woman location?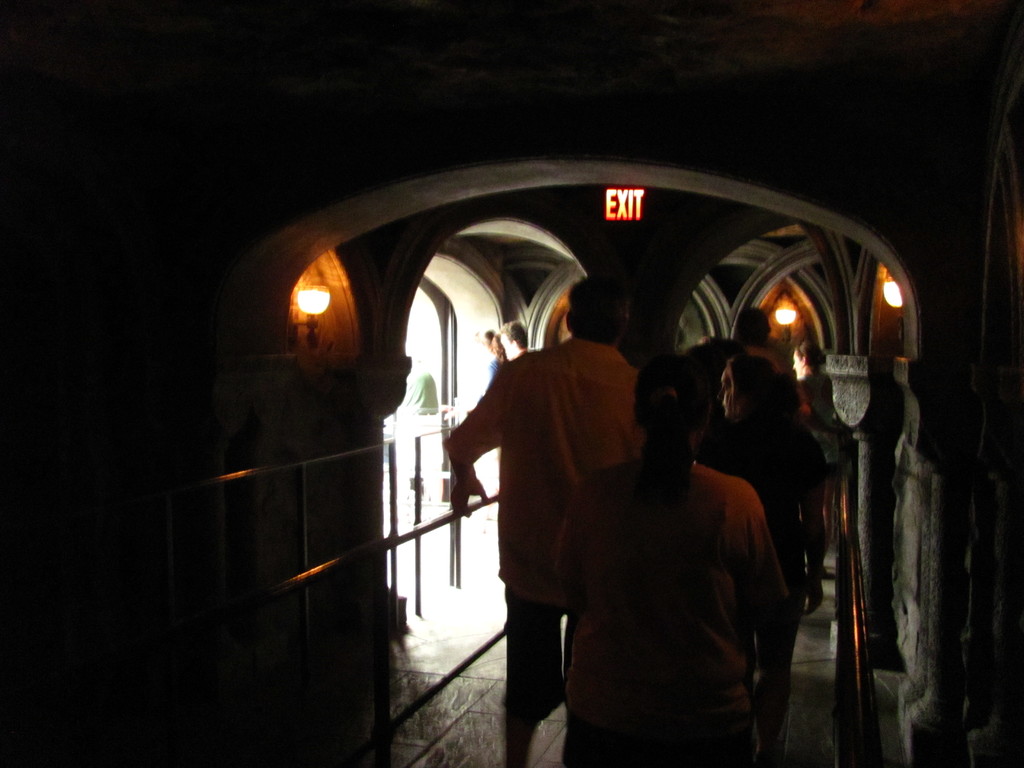
{"x1": 489, "y1": 335, "x2": 508, "y2": 378}
